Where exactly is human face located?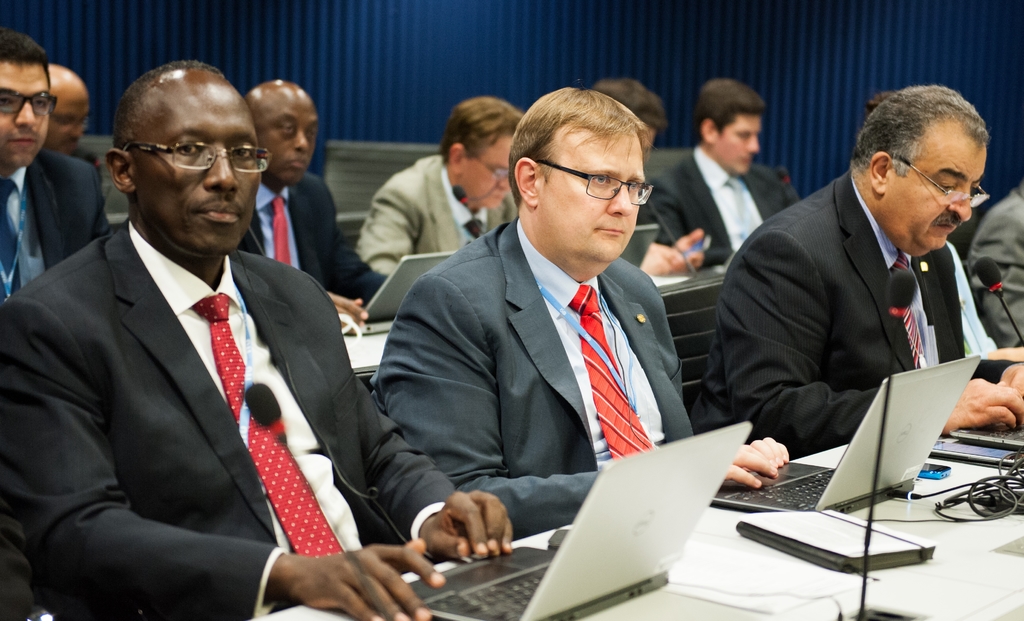
Its bounding box is <bbox>130, 69, 260, 254</bbox>.
